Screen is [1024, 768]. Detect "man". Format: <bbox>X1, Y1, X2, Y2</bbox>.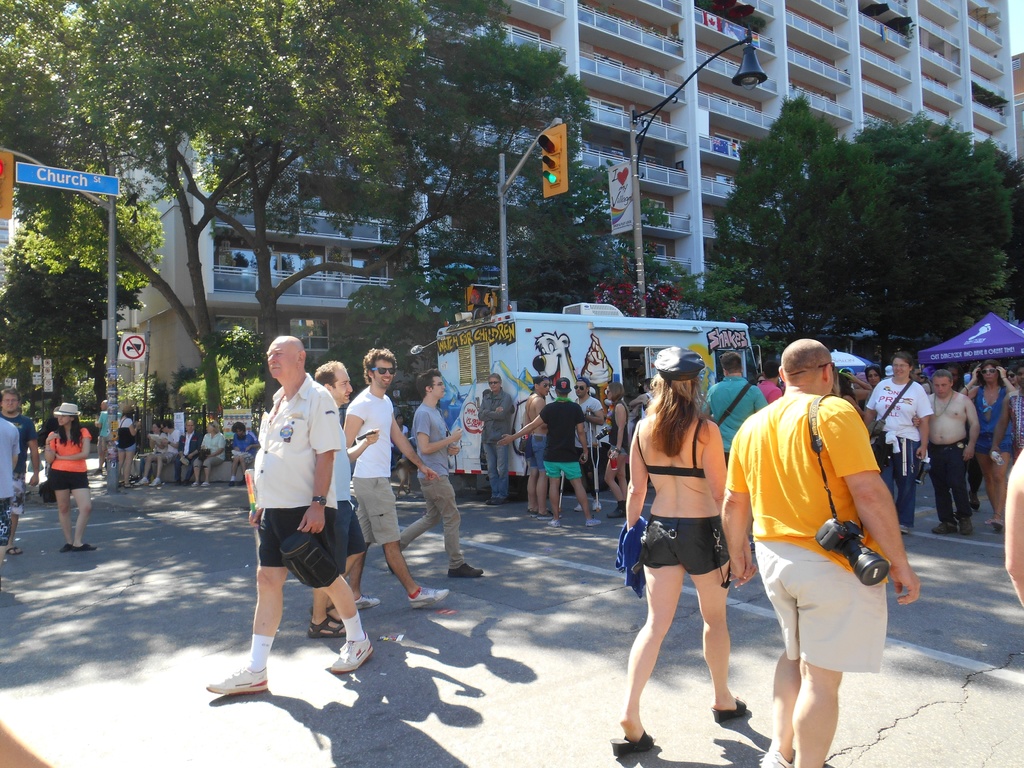
<bbox>569, 378, 604, 512</bbox>.
